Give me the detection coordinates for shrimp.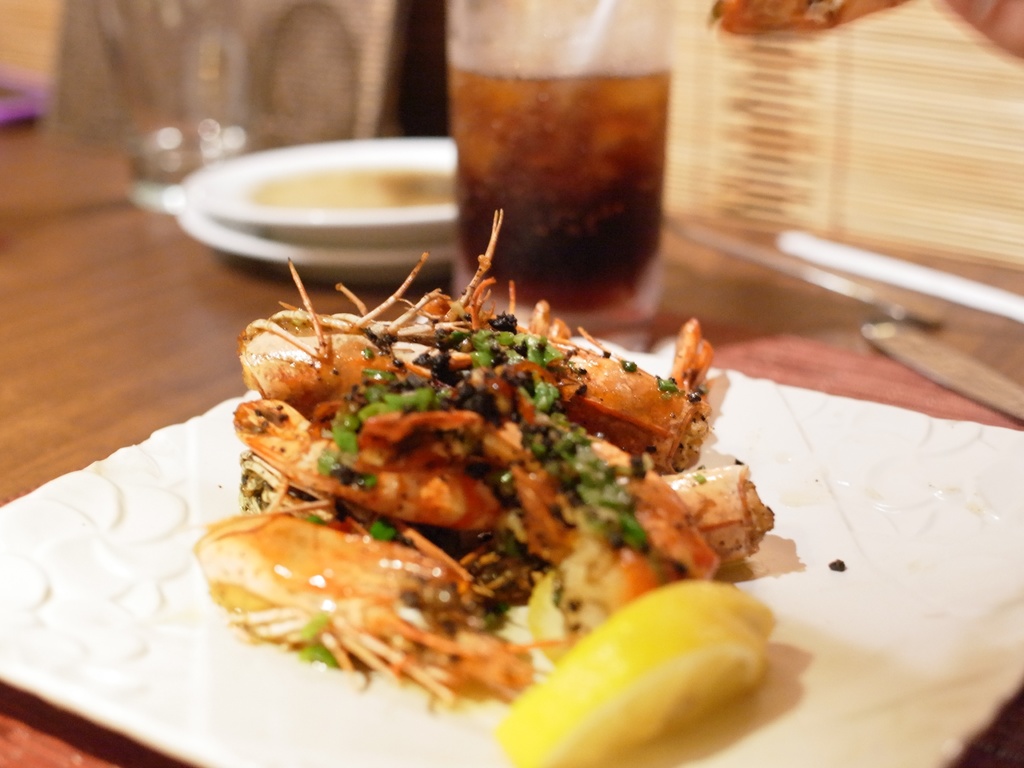
Rect(229, 390, 506, 552).
